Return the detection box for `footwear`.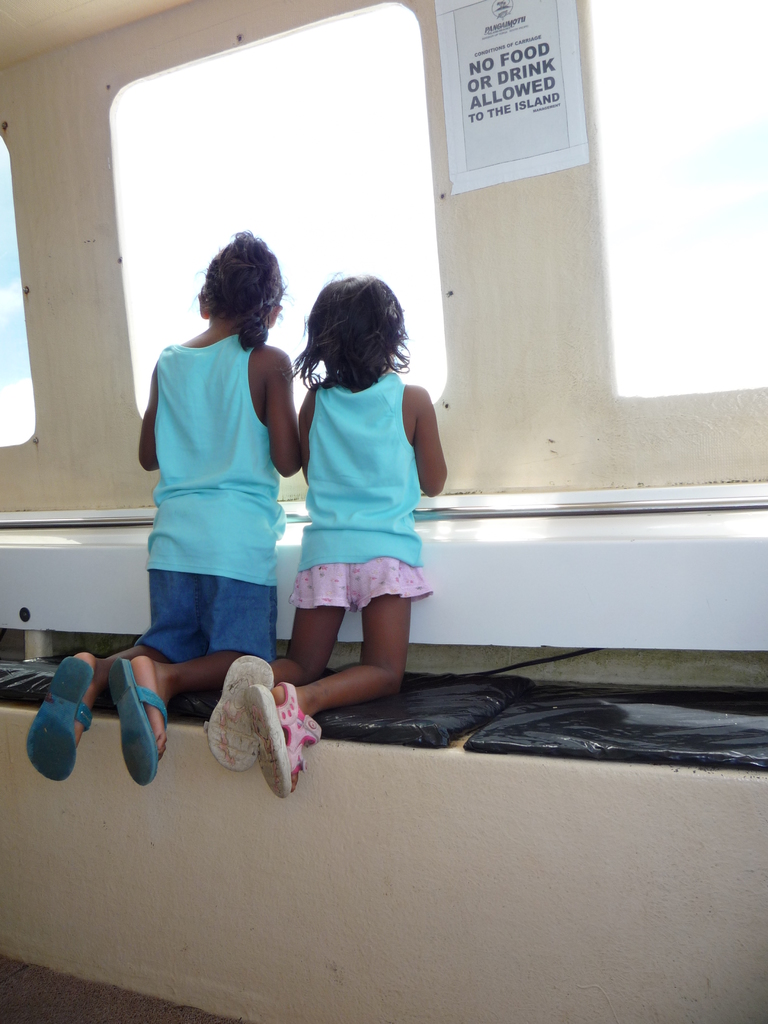
region(24, 659, 96, 778).
